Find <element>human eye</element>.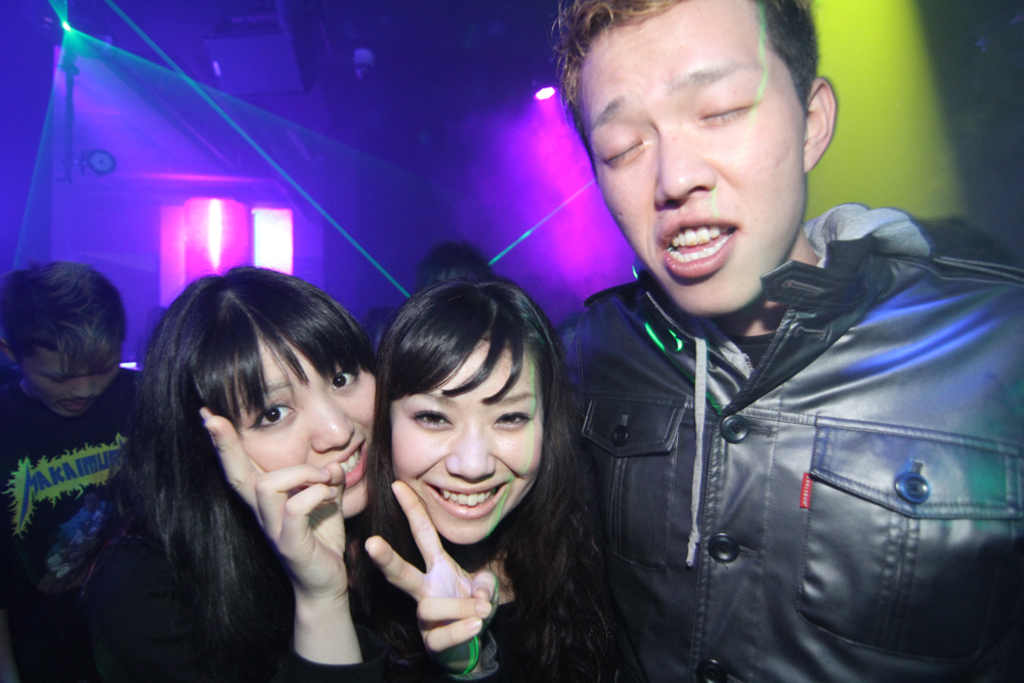
490,408,532,428.
